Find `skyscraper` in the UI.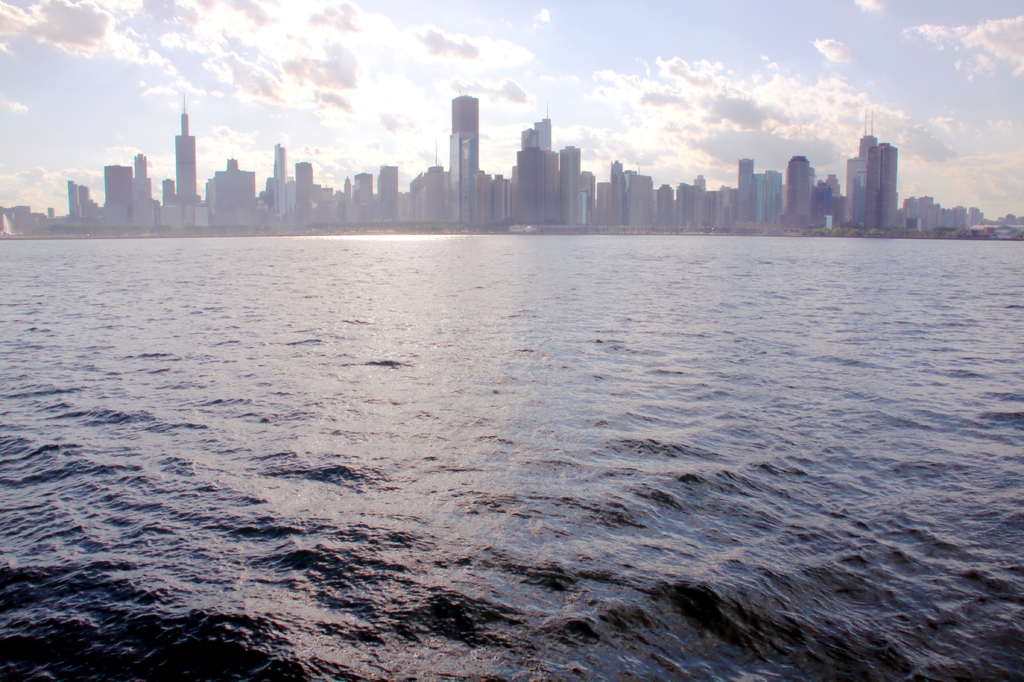
UI element at crop(355, 172, 371, 205).
